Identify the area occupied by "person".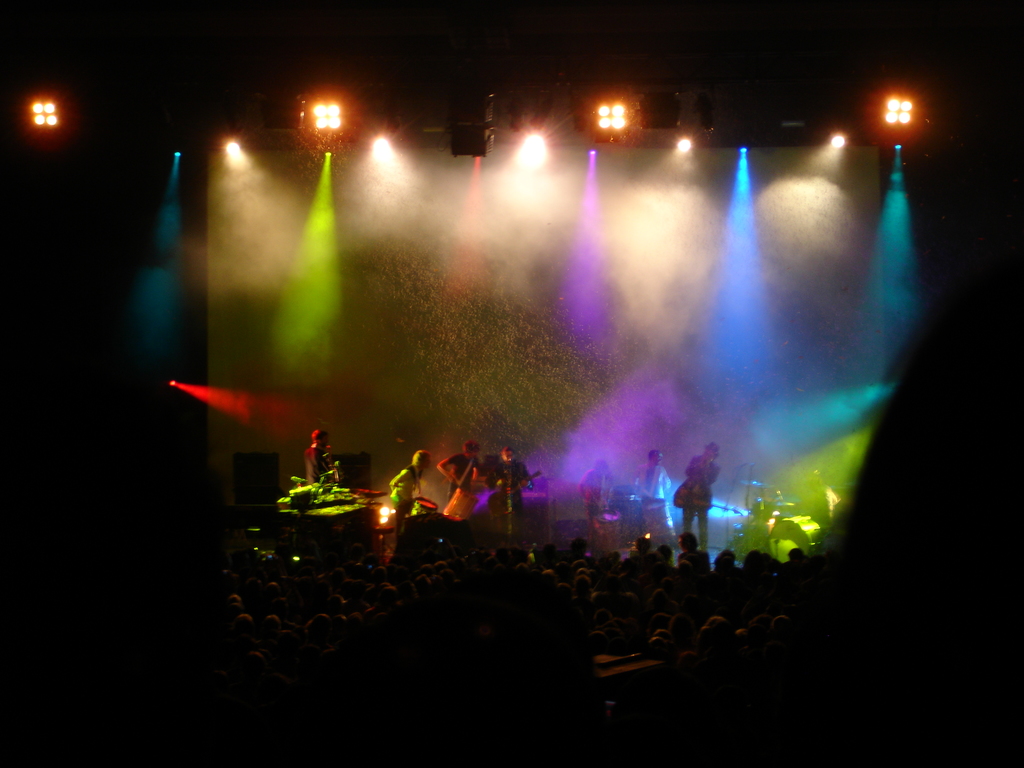
Area: pyautogui.locateOnScreen(584, 463, 626, 518).
